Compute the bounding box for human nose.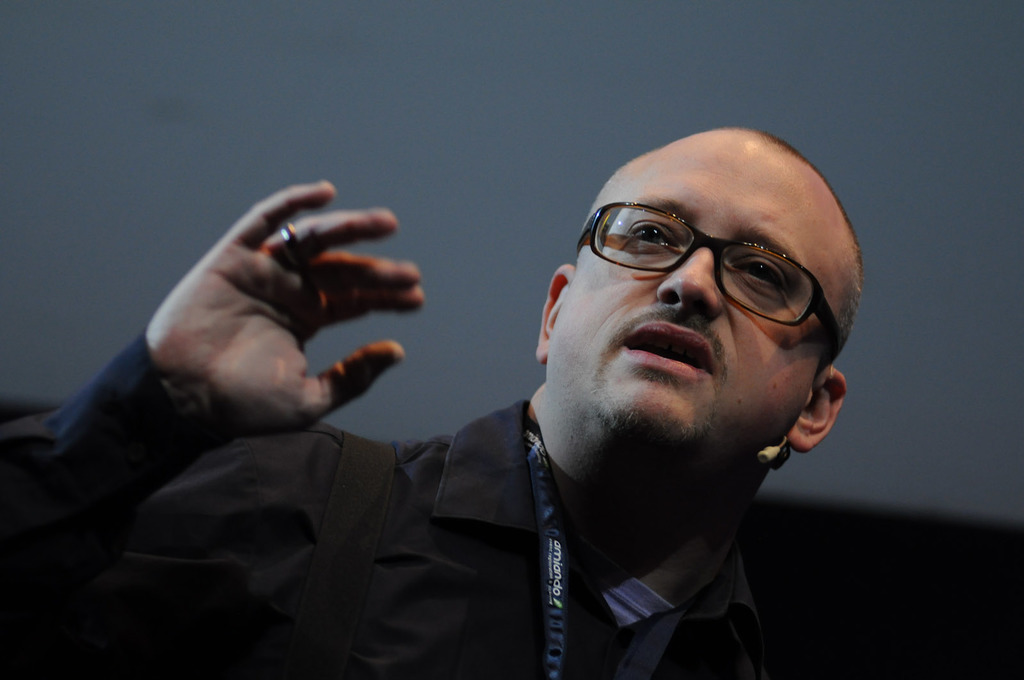
655/248/719/311.
